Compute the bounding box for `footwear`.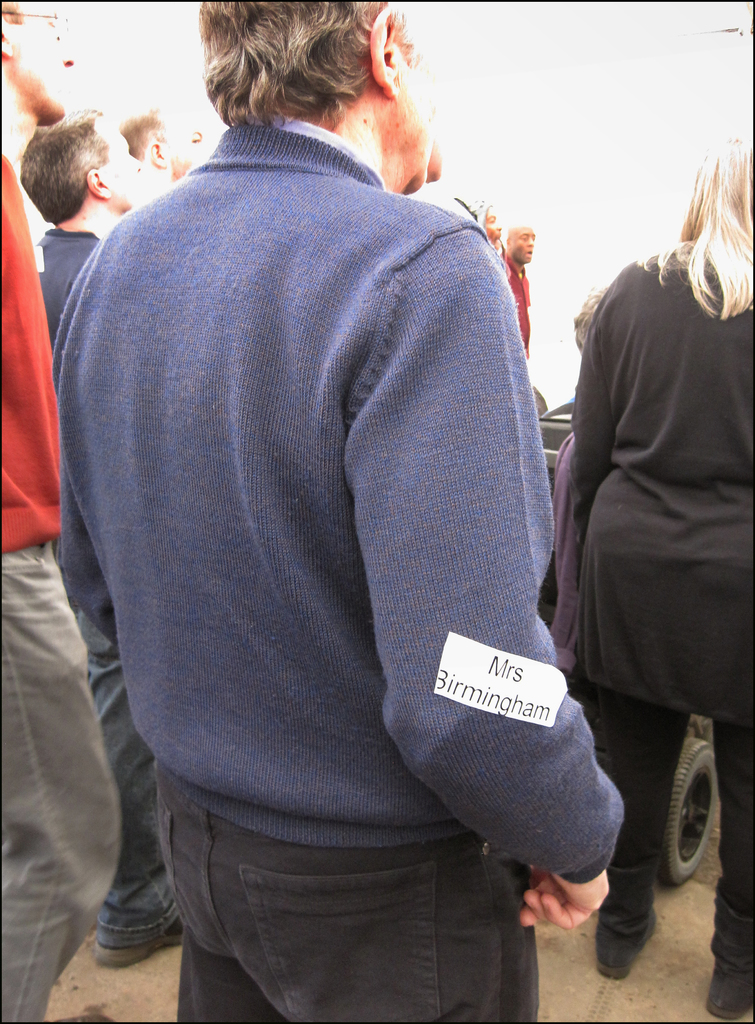
box=[603, 883, 673, 991].
